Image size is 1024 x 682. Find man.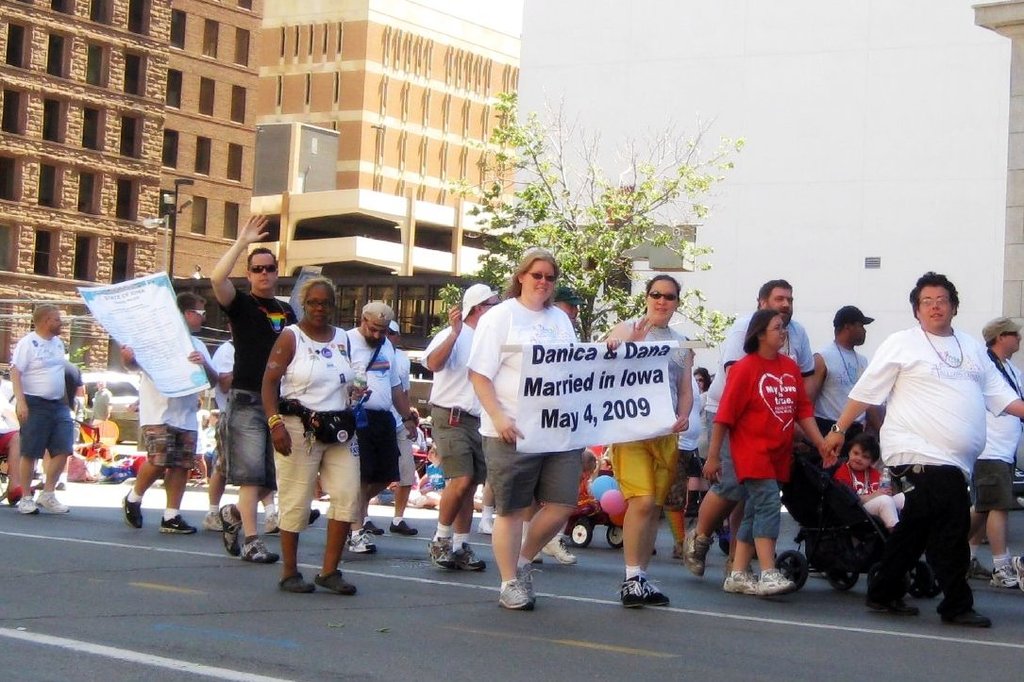
<box>676,276,830,578</box>.
